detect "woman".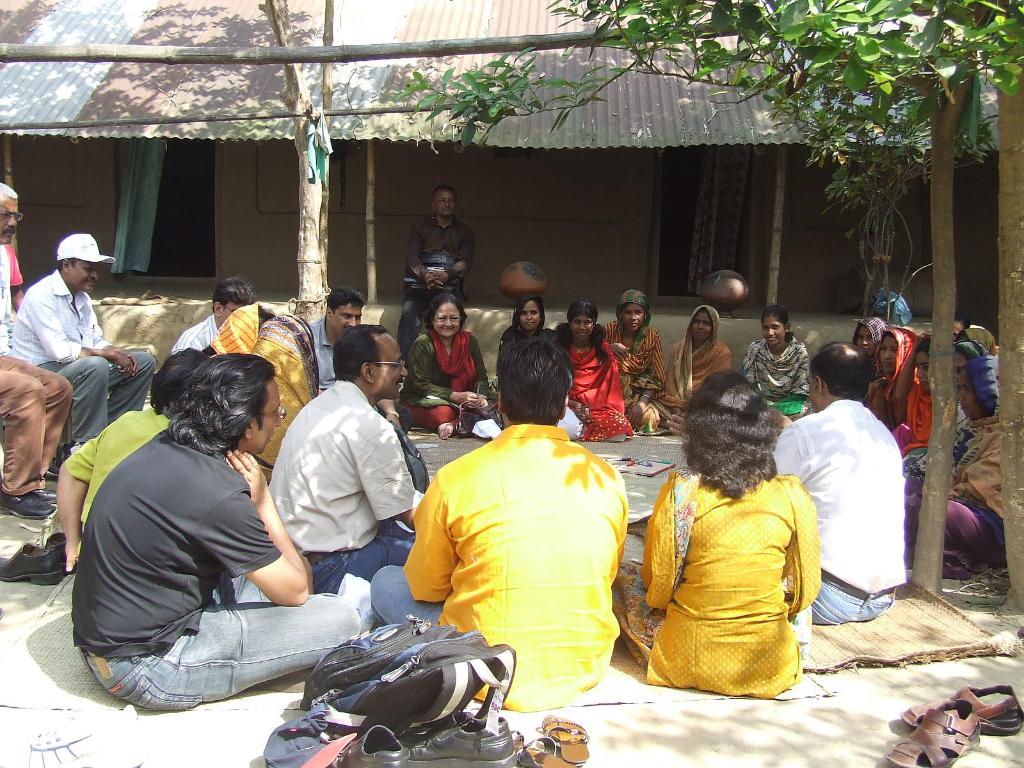
Detected at l=884, t=335, r=934, b=449.
